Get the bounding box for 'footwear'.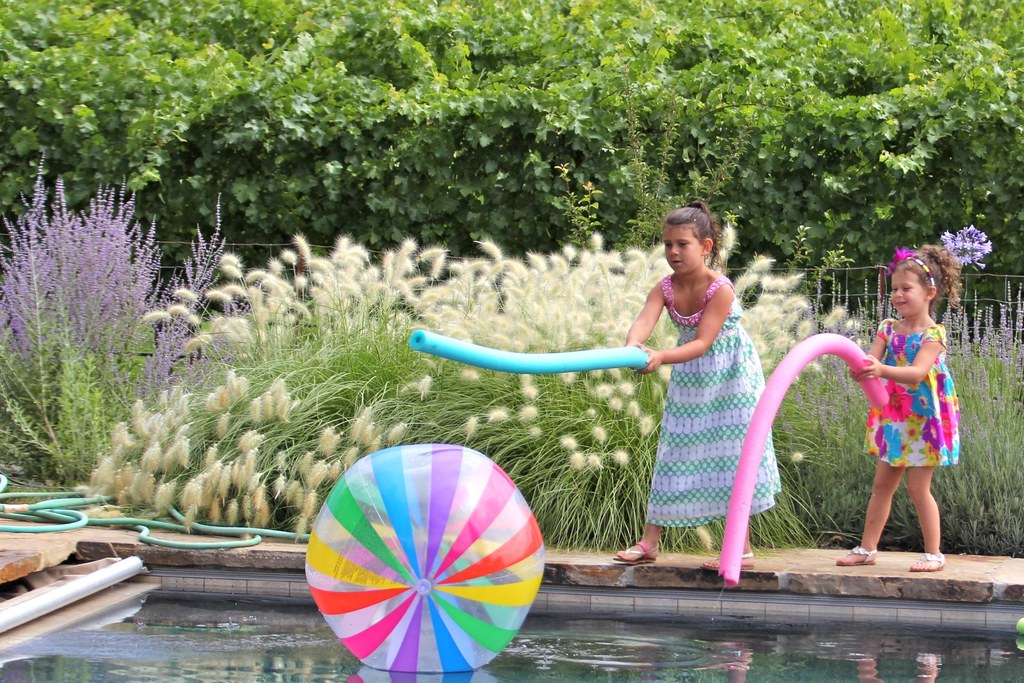
908/550/945/572.
